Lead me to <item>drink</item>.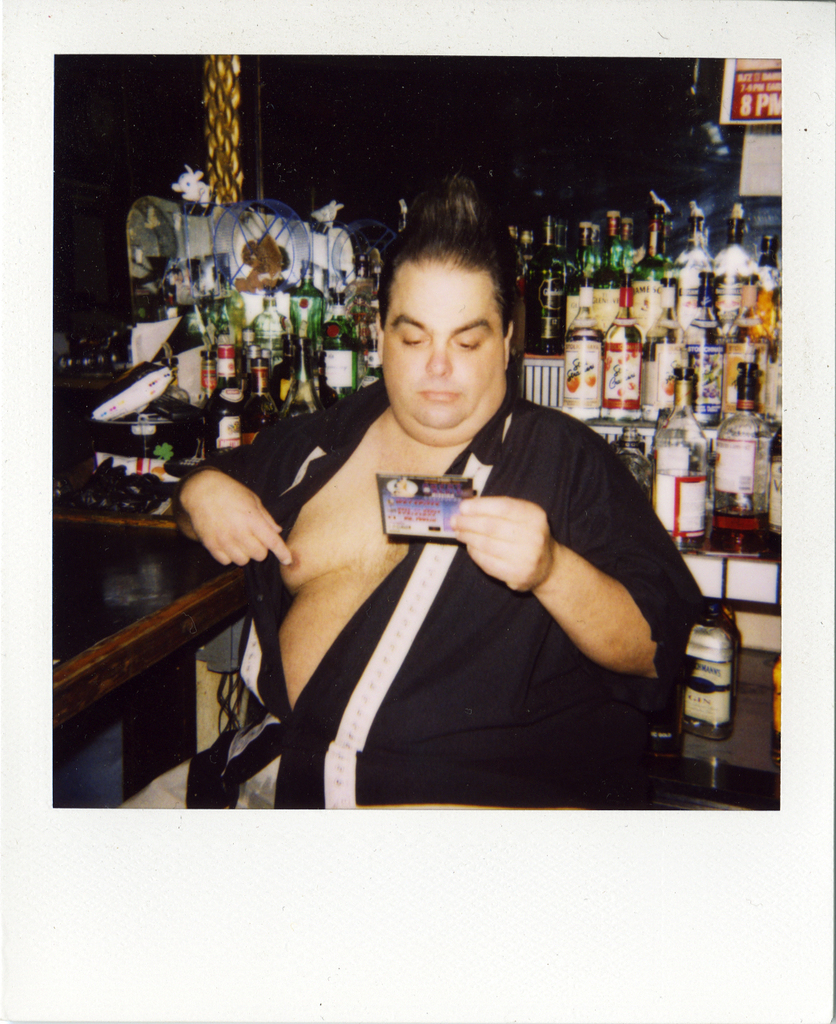
Lead to bbox=[601, 294, 648, 424].
